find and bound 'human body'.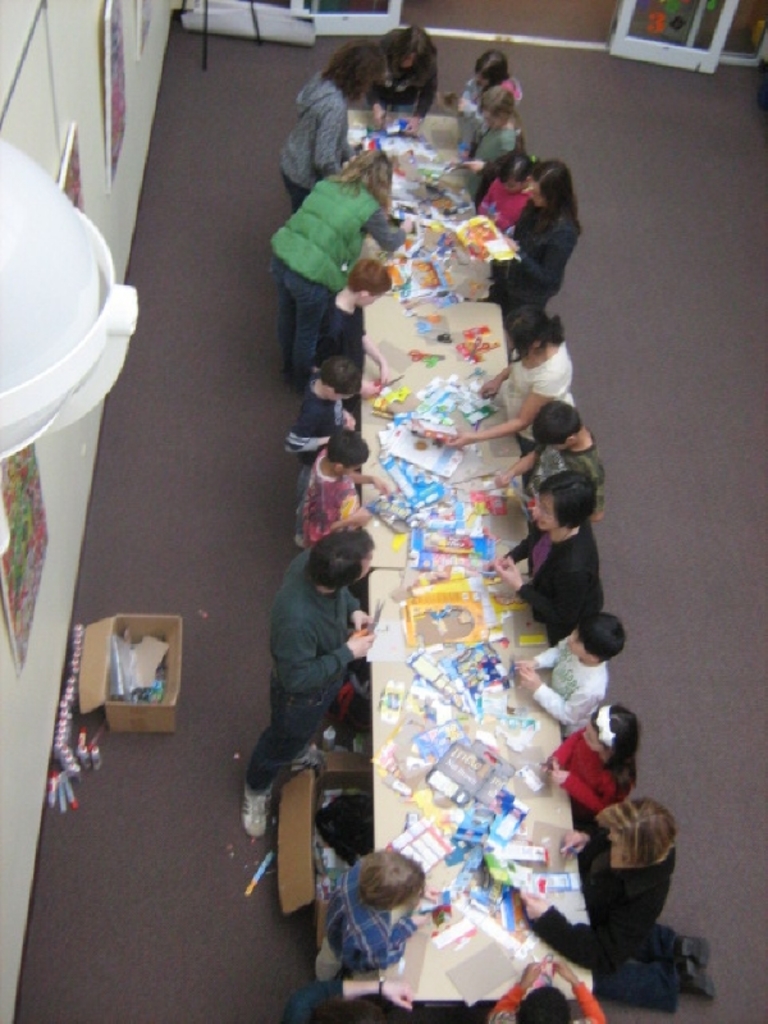
Bound: x1=508, y1=634, x2=602, y2=737.
